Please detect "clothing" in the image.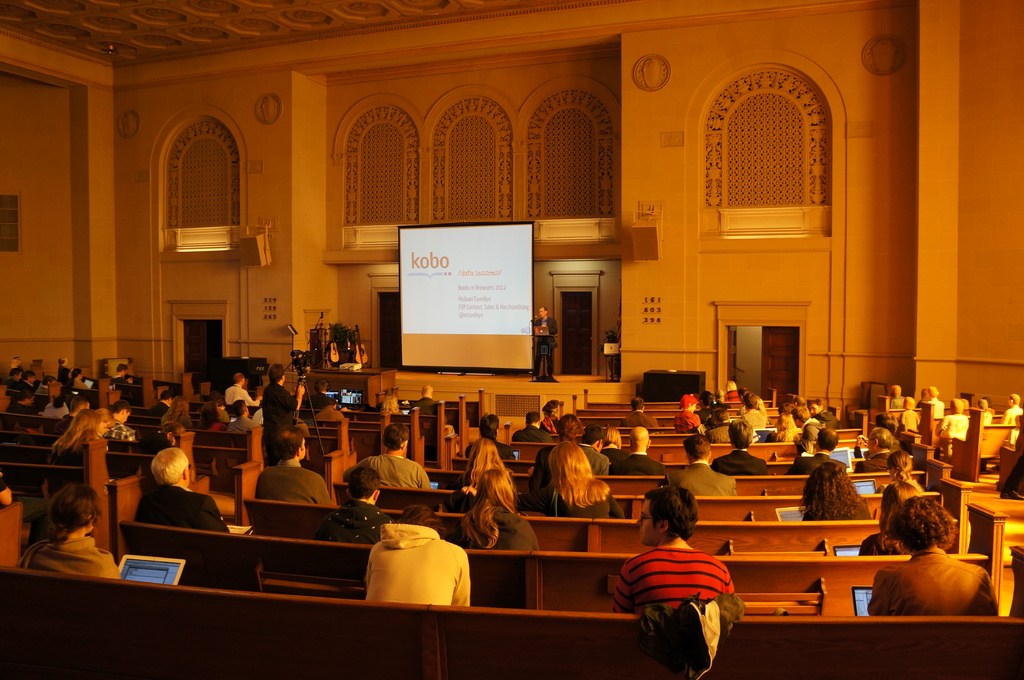
{"left": 259, "top": 375, "right": 299, "bottom": 445}.
